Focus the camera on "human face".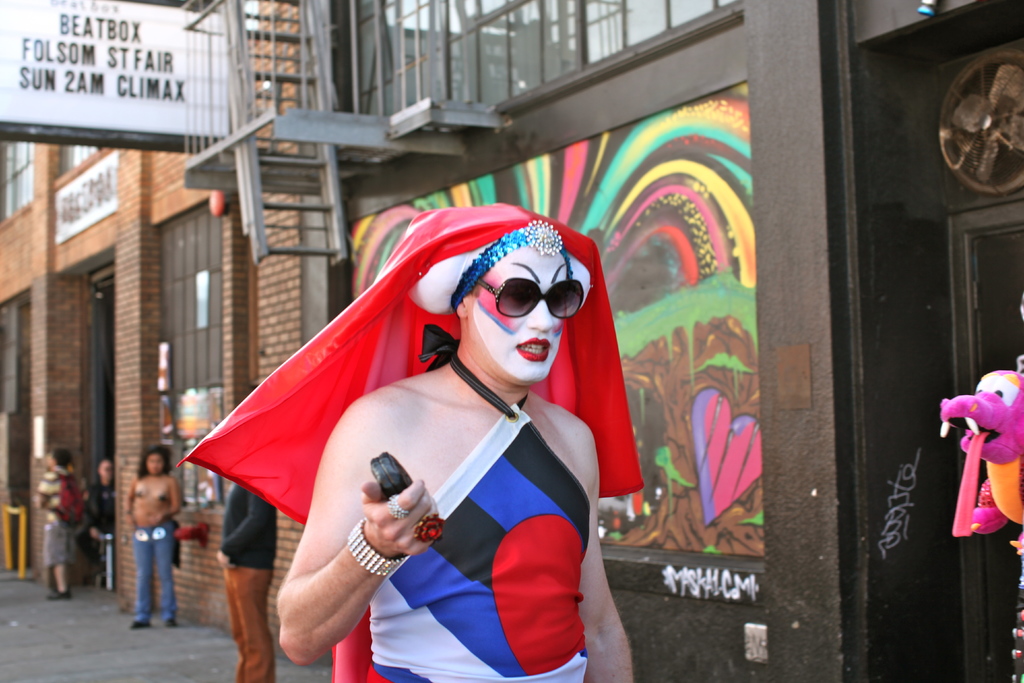
Focus region: (left=473, top=243, right=572, bottom=383).
